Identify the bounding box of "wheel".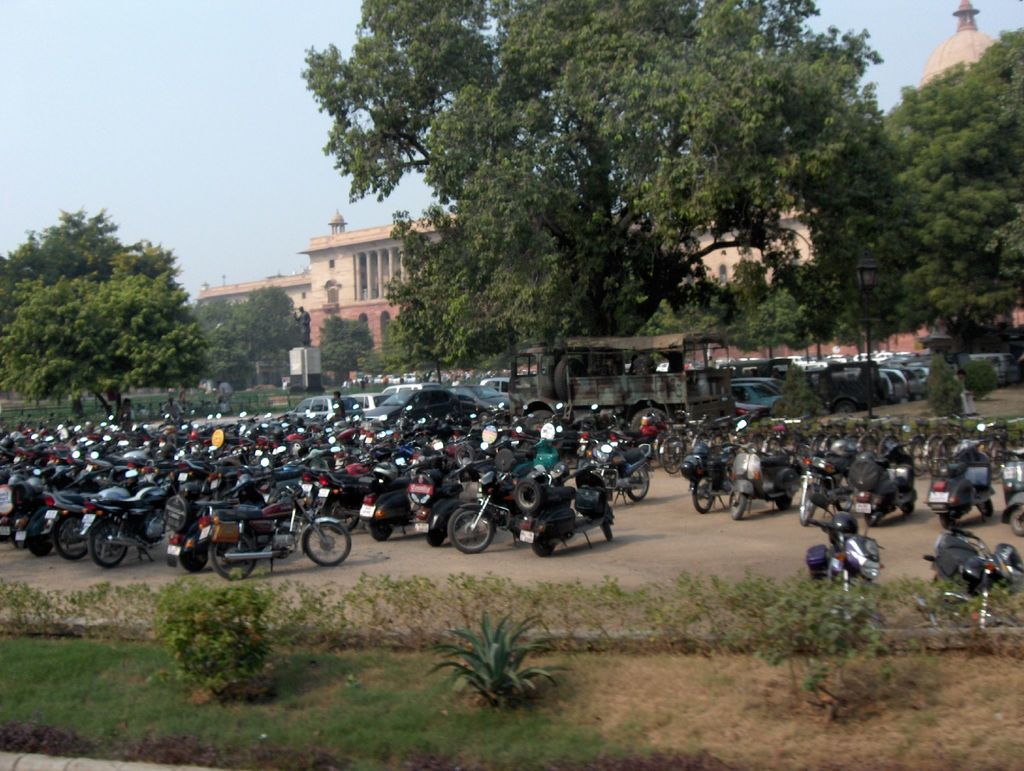
[left=477, top=412, right=489, bottom=421].
